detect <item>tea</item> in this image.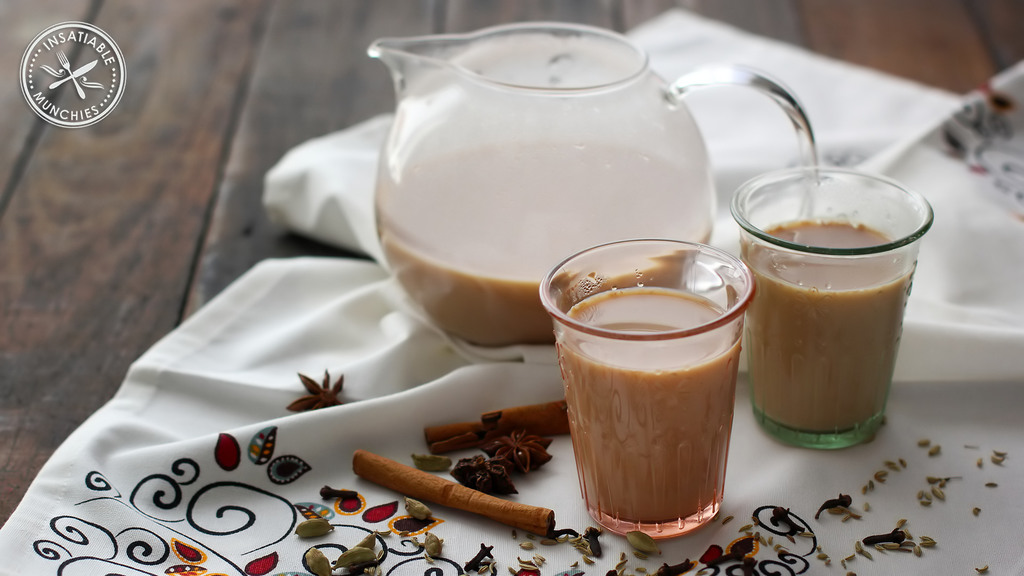
Detection: (left=551, top=285, right=742, bottom=527).
